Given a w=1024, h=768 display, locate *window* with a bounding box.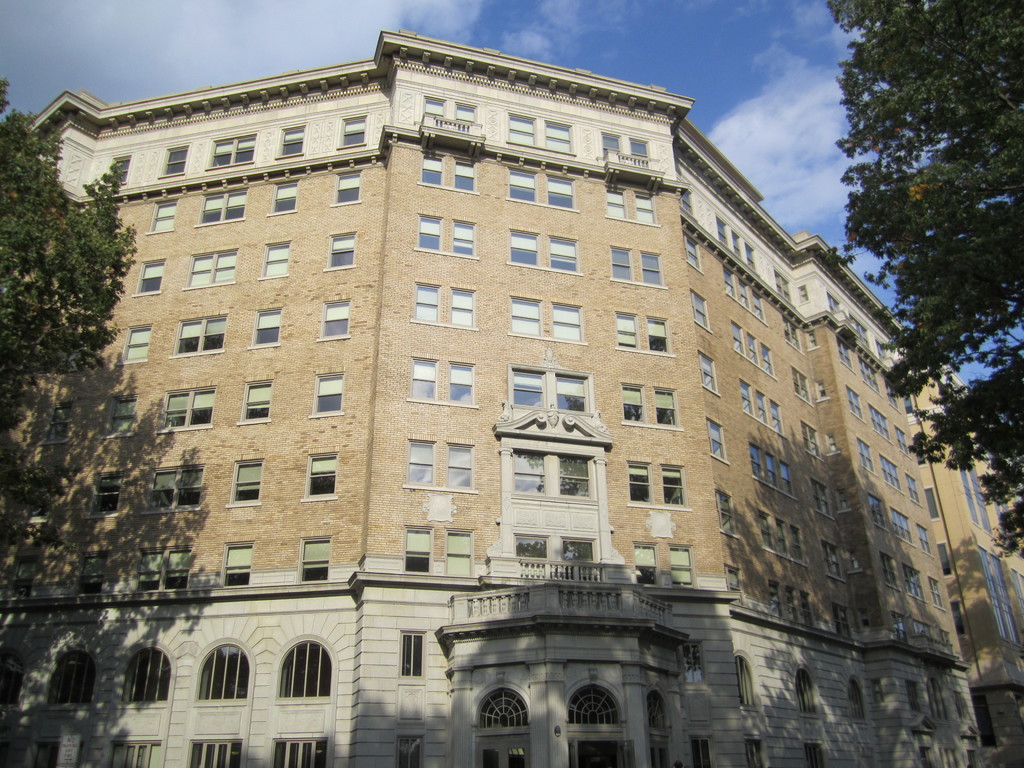
Located: 419:213:476:252.
